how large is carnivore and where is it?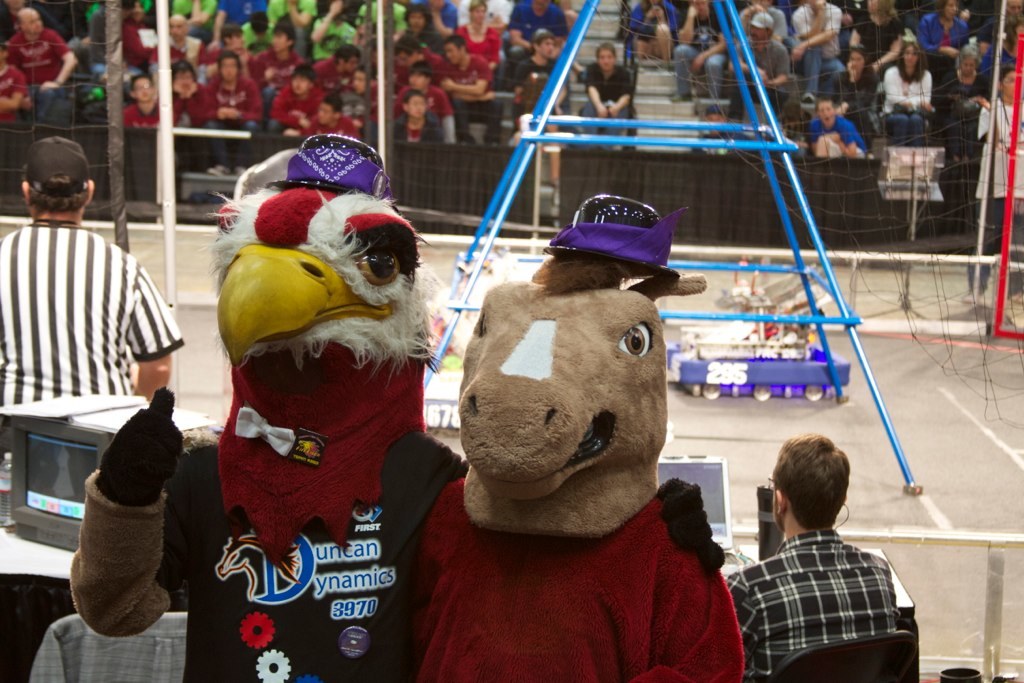
Bounding box: 0, 133, 182, 399.
